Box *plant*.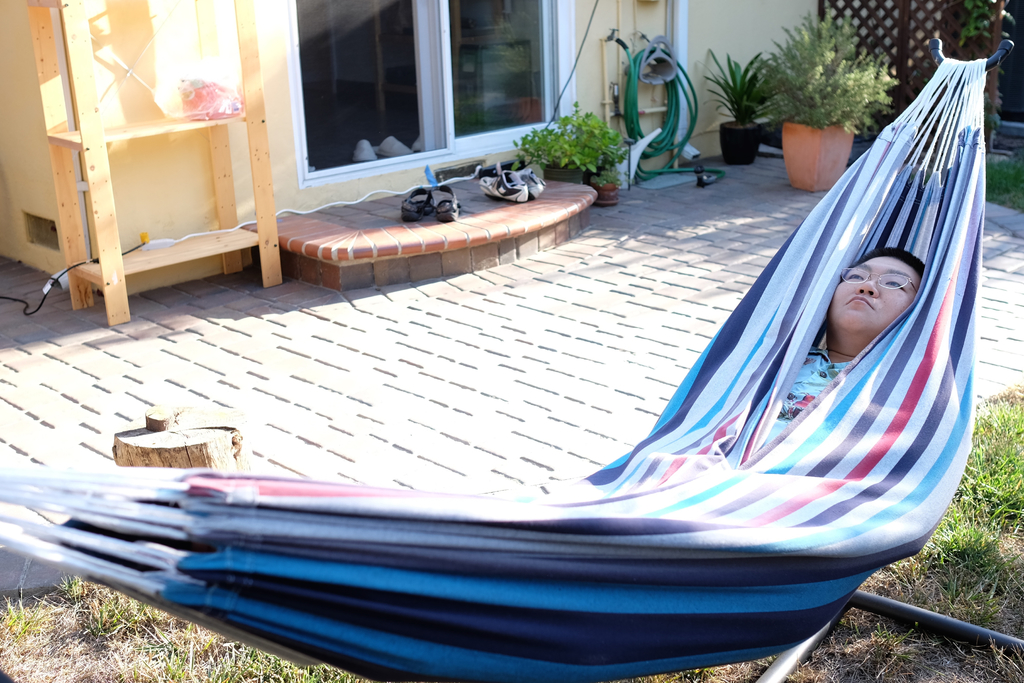
l=966, t=1, r=1019, b=46.
